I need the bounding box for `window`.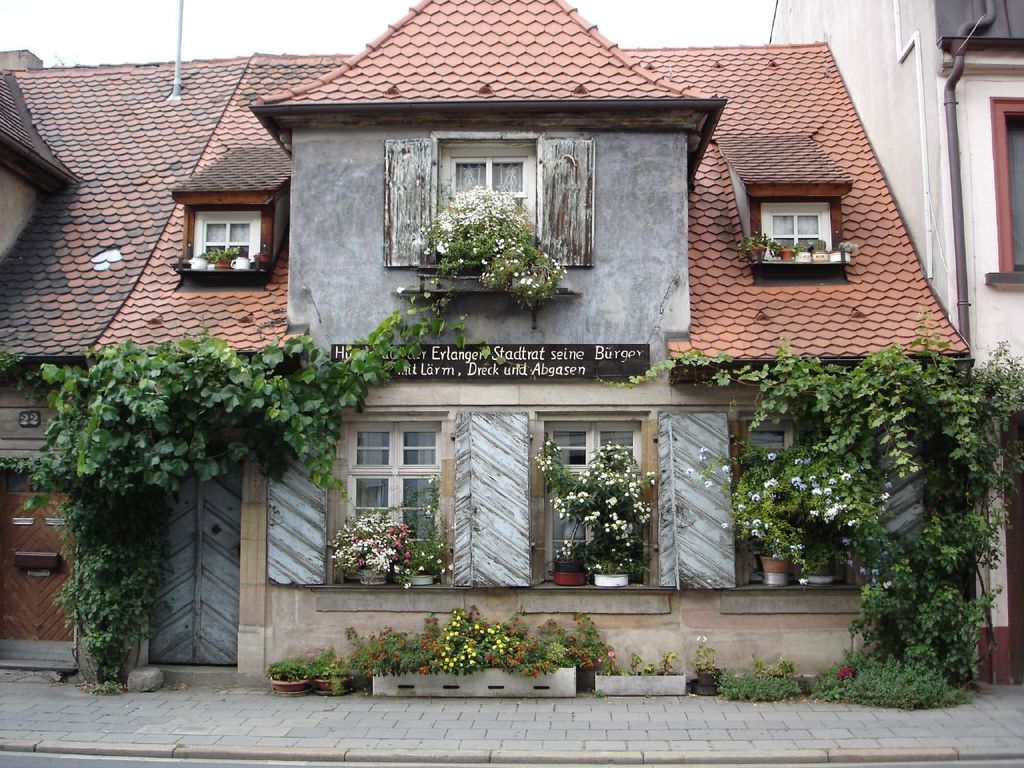
Here it is: [729, 409, 862, 591].
